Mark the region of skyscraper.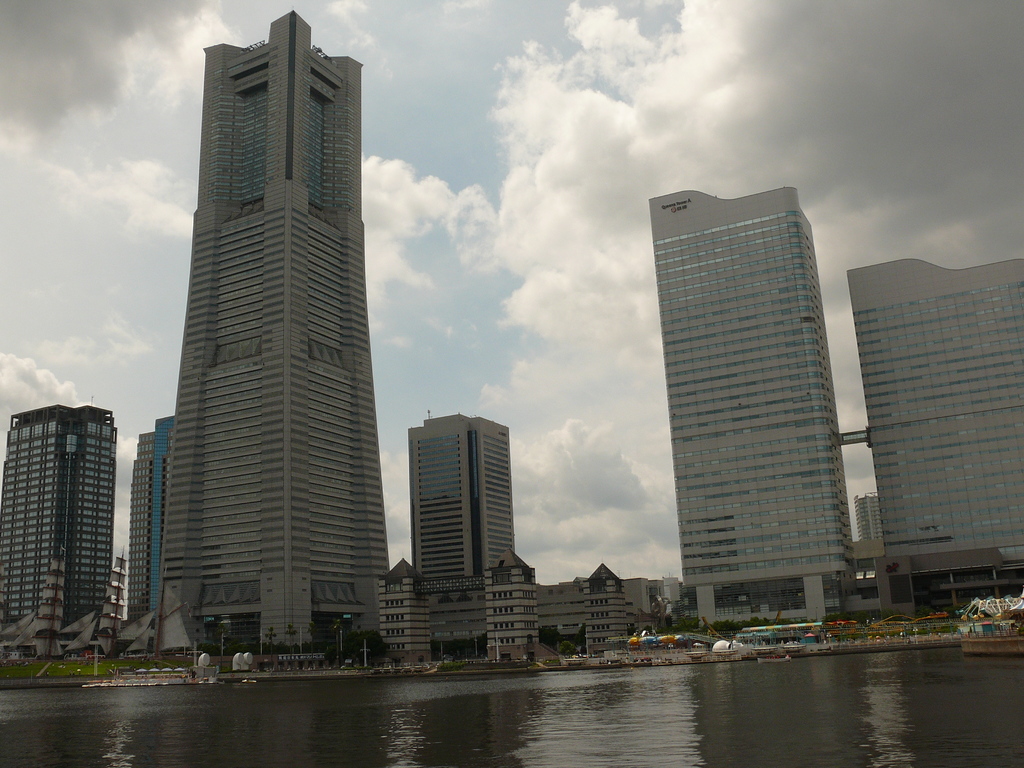
Region: box(126, 406, 182, 627).
